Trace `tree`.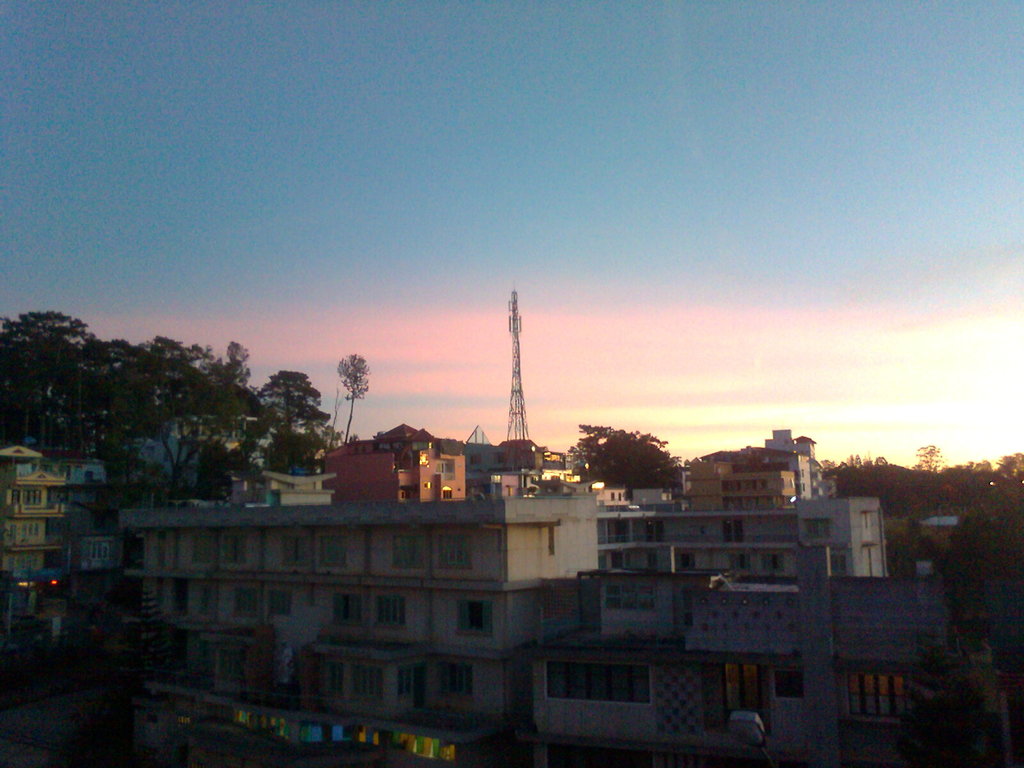
Traced to bbox(207, 336, 268, 388).
